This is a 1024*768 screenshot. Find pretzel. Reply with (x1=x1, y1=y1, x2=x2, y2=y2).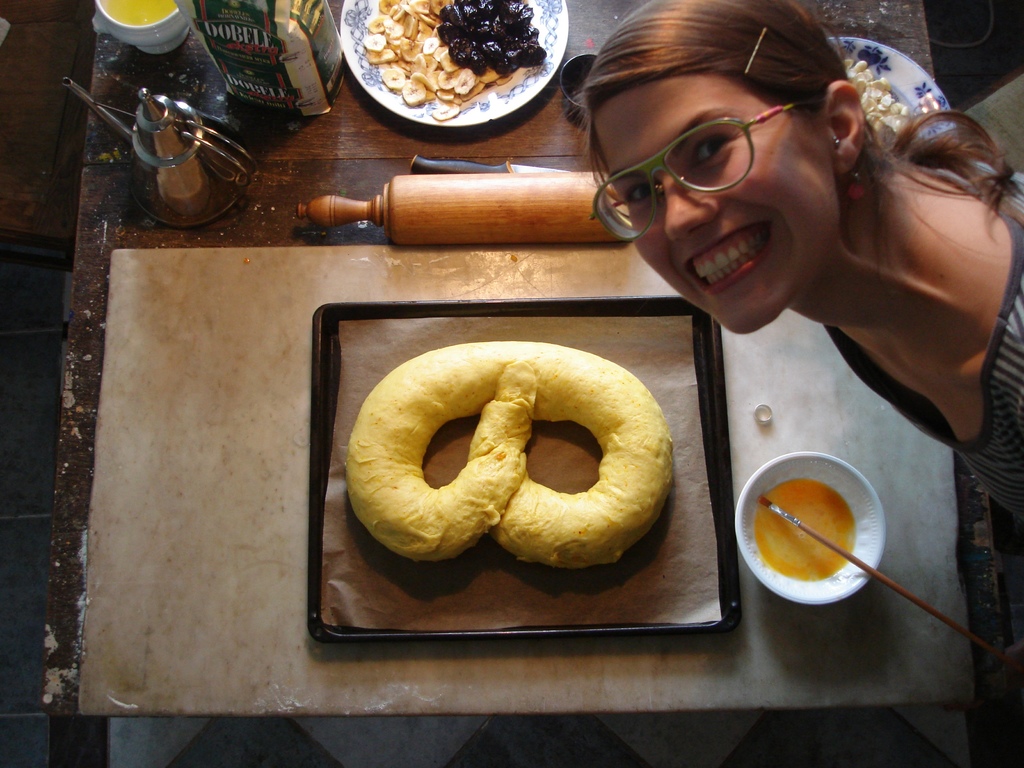
(x1=340, y1=333, x2=678, y2=575).
